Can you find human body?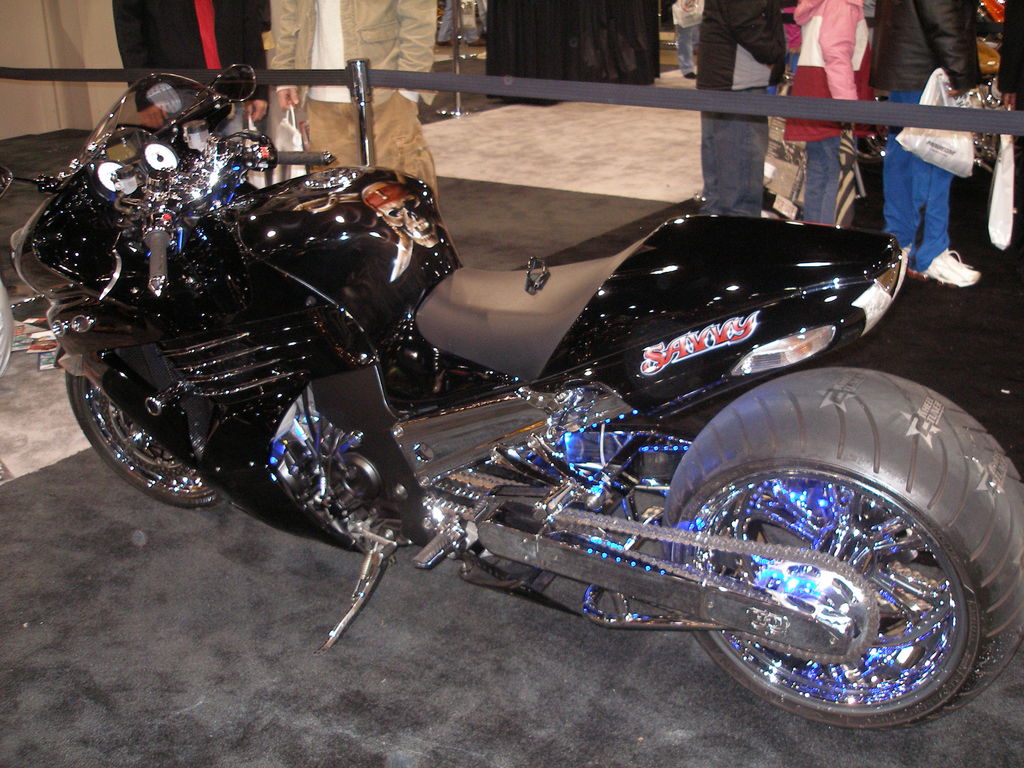
Yes, bounding box: detection(268, 0, 439, 194).
